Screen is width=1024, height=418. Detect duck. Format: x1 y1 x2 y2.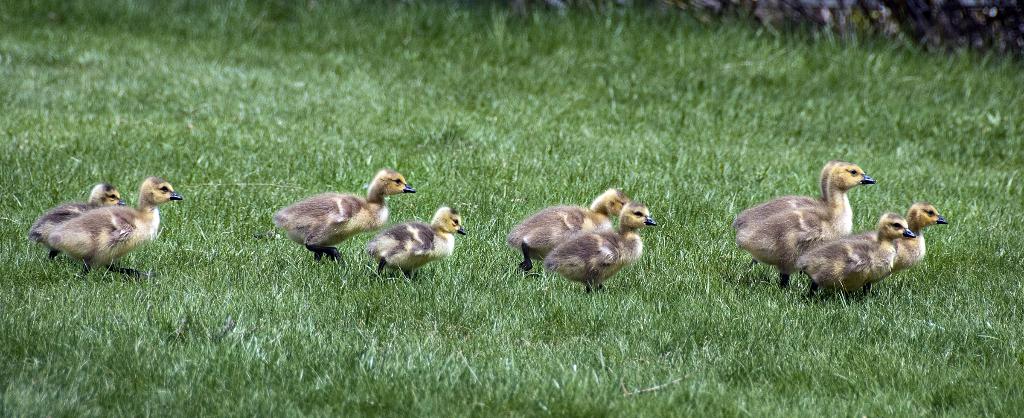
908 198 955 277.
